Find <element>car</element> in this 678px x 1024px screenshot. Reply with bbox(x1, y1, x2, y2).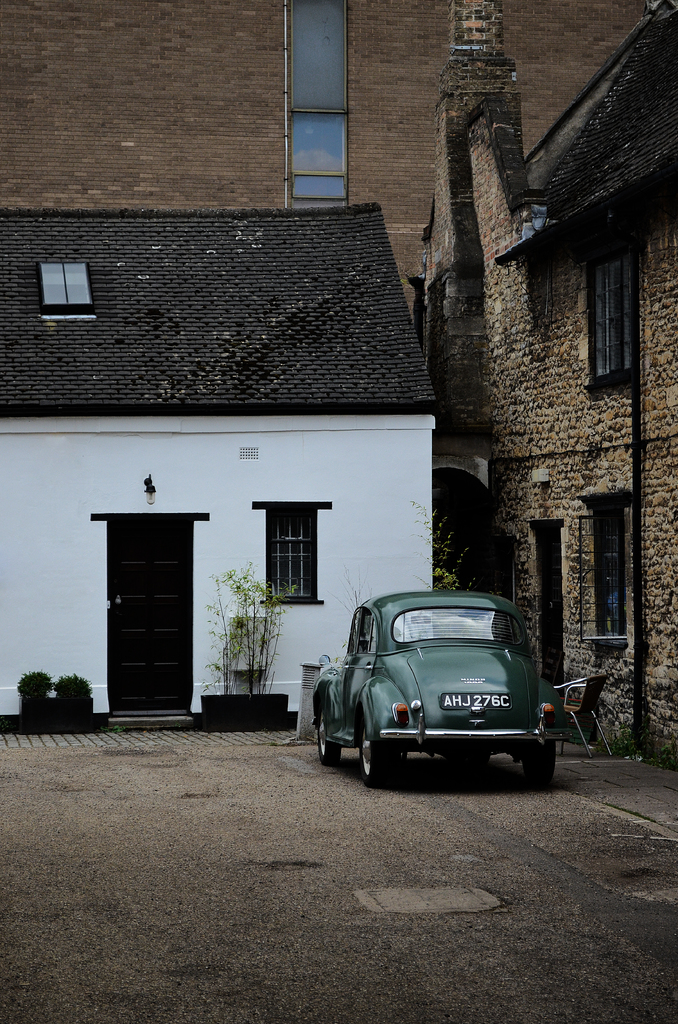
bbox(316, 579, 574, 786).
